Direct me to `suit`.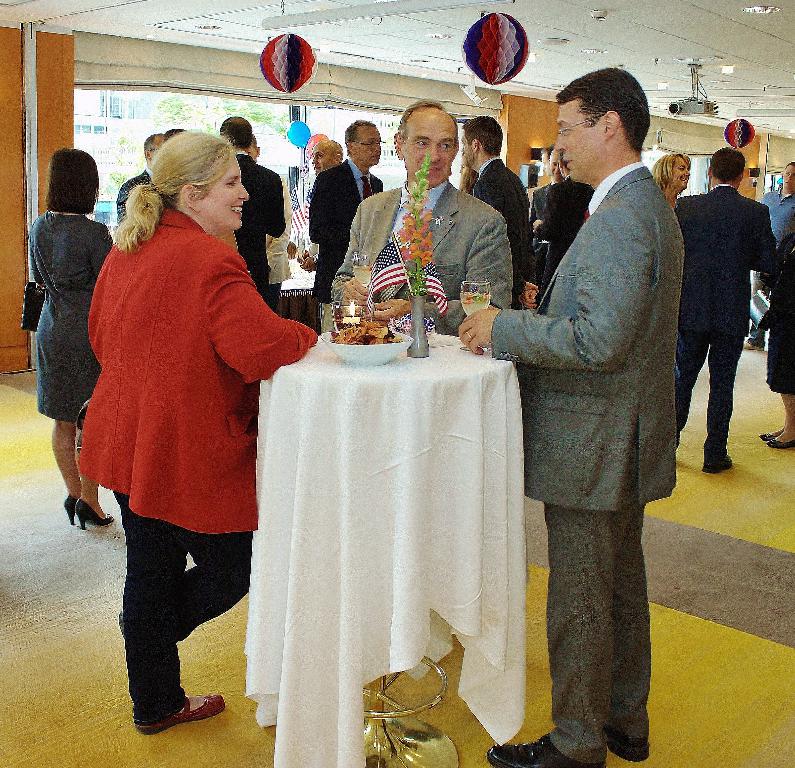
Direction: 233,150,285,303.
